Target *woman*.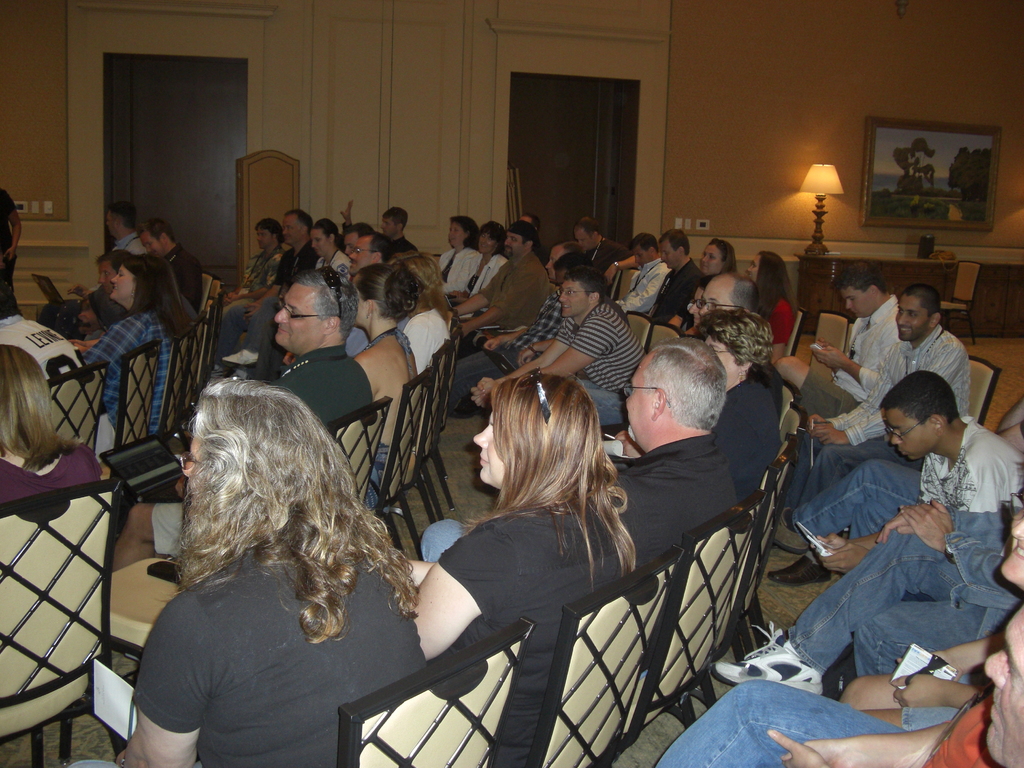
Target region: bbox=(440, 209, 484, 294).
